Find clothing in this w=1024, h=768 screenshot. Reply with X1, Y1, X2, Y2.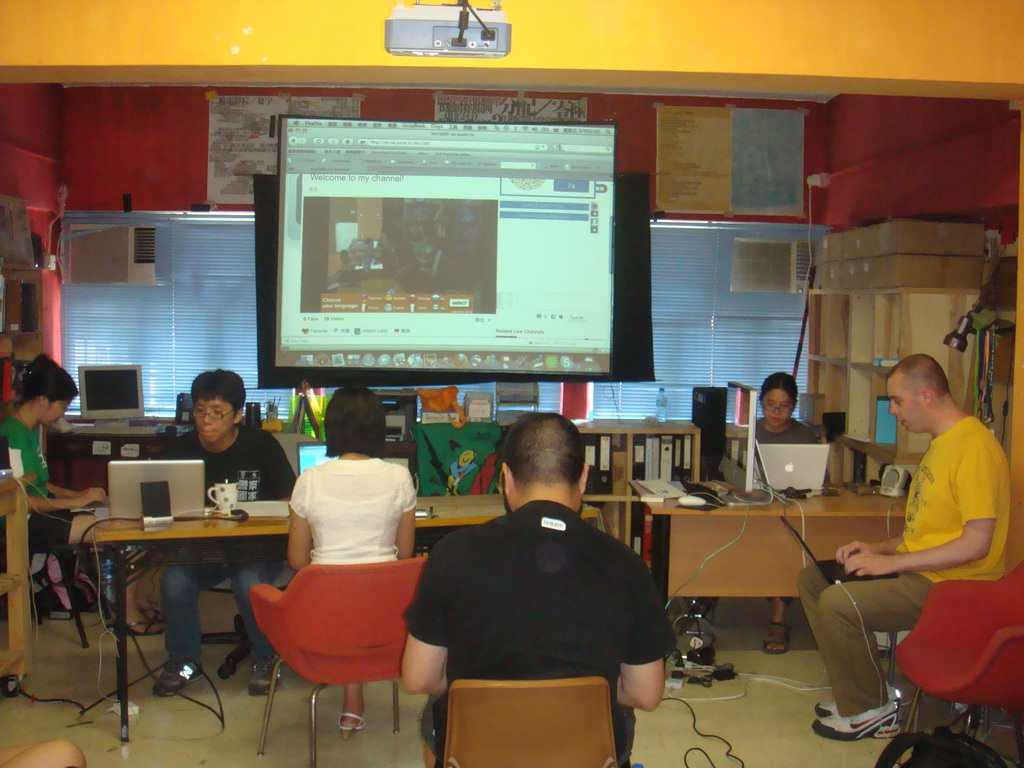
0, 415, 82, 563.
